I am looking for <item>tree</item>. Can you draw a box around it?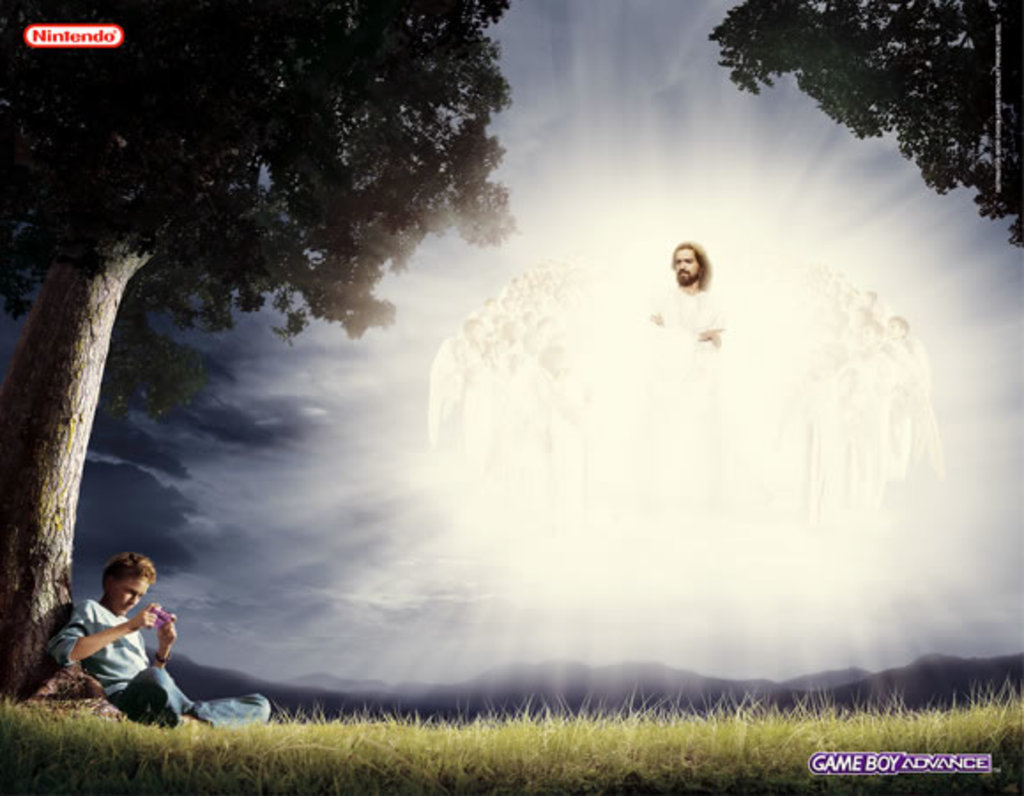
Sure, the bounding box is (699, 0, 1022, 249).
